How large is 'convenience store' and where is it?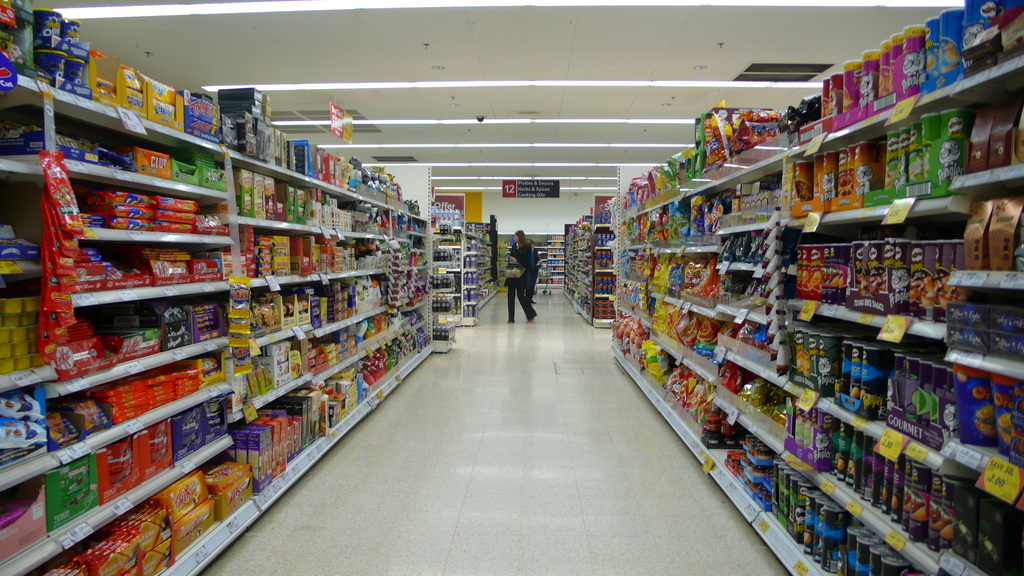
Bounding box: 0,0,1023,575.
